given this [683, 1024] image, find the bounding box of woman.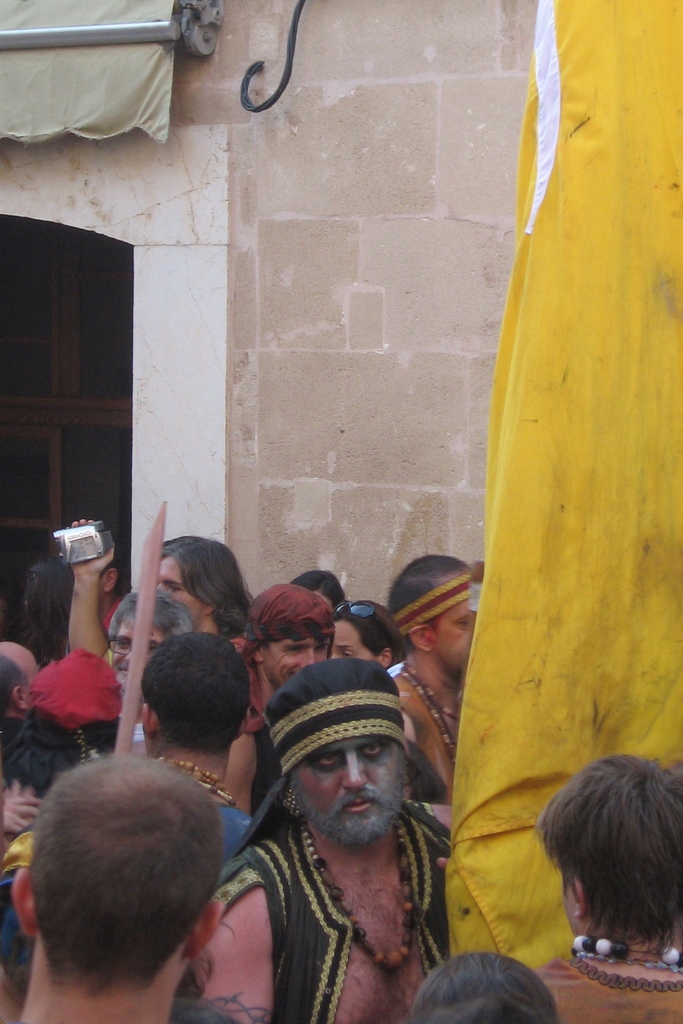
x1=529 y1=751 x2=682 y2=1023.
